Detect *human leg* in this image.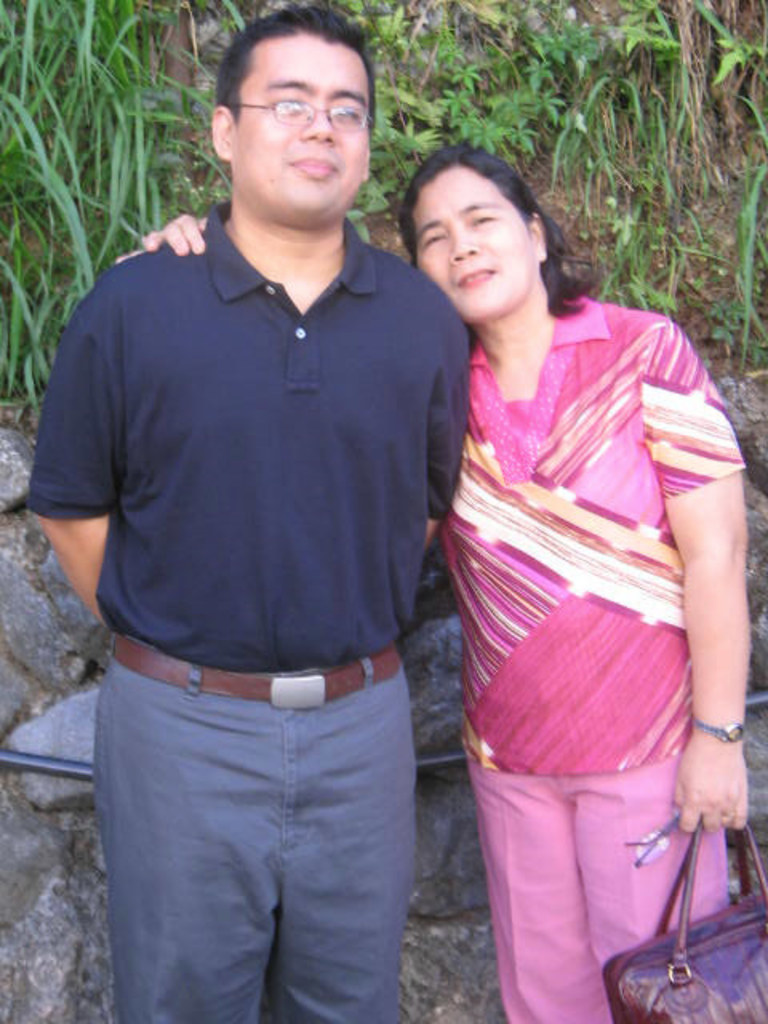
Detection: x1=99, y1=630, x2=259, y2=1022.
